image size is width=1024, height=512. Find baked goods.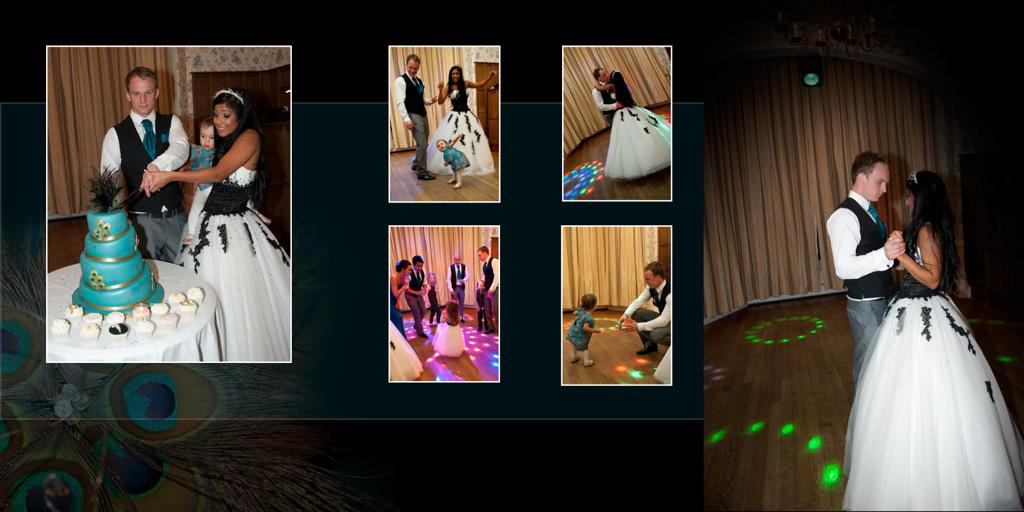
box=[105, 310, 126, 326].
